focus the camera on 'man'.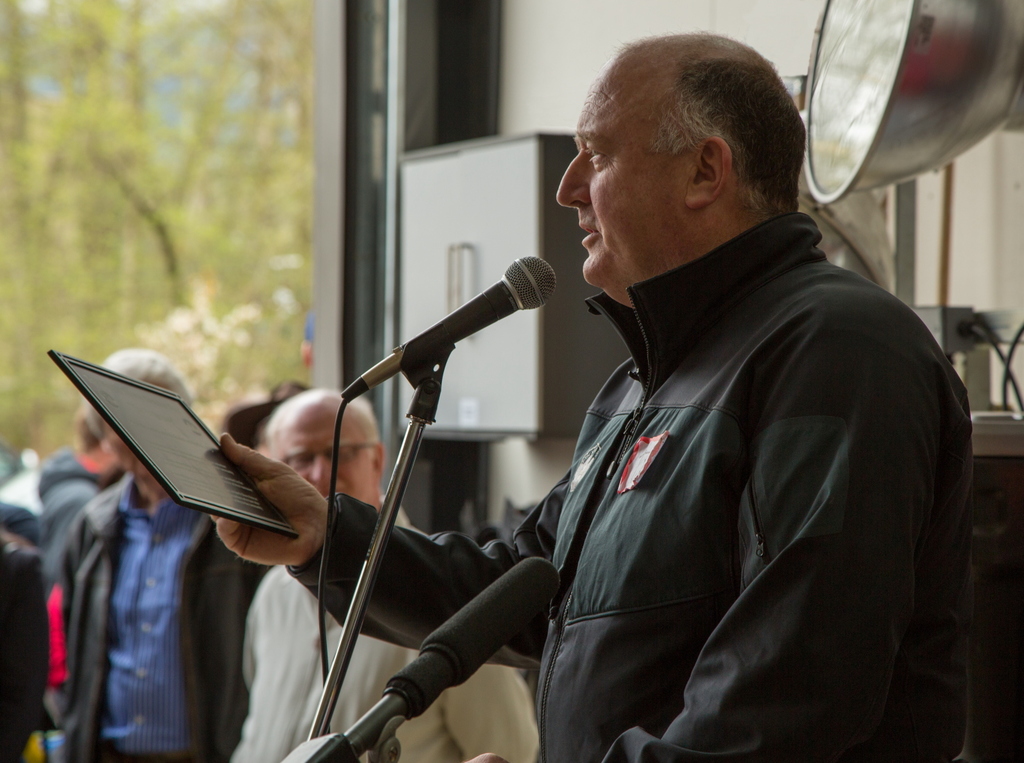
Focus region: [left=62, top=351, right=272, bottom=762].
